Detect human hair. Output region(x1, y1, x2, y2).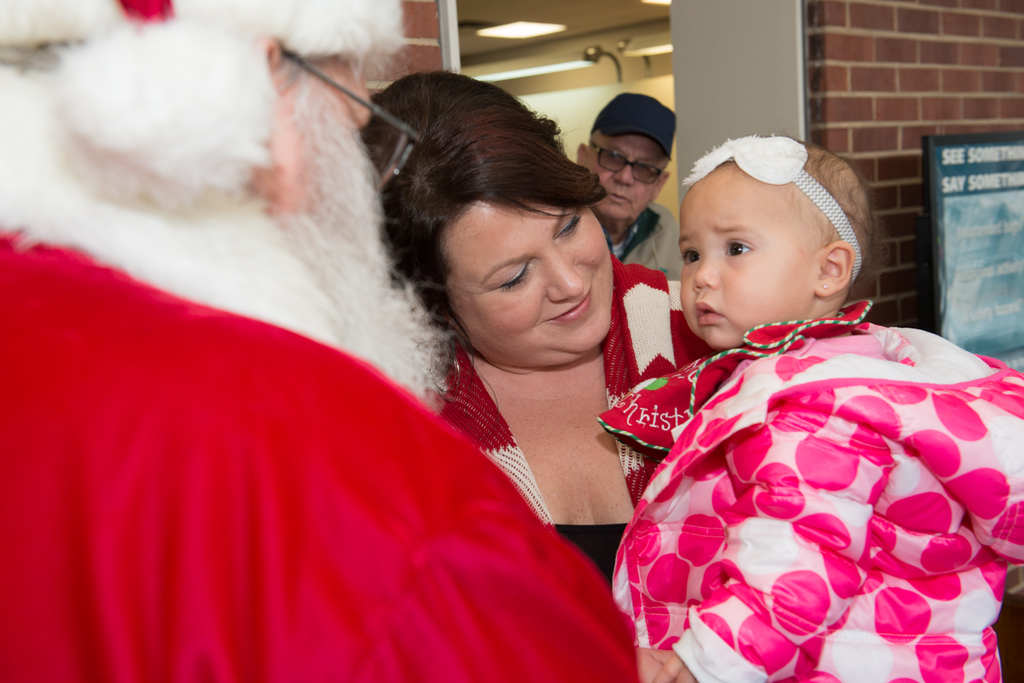
region(391, 70, 623, 374).
